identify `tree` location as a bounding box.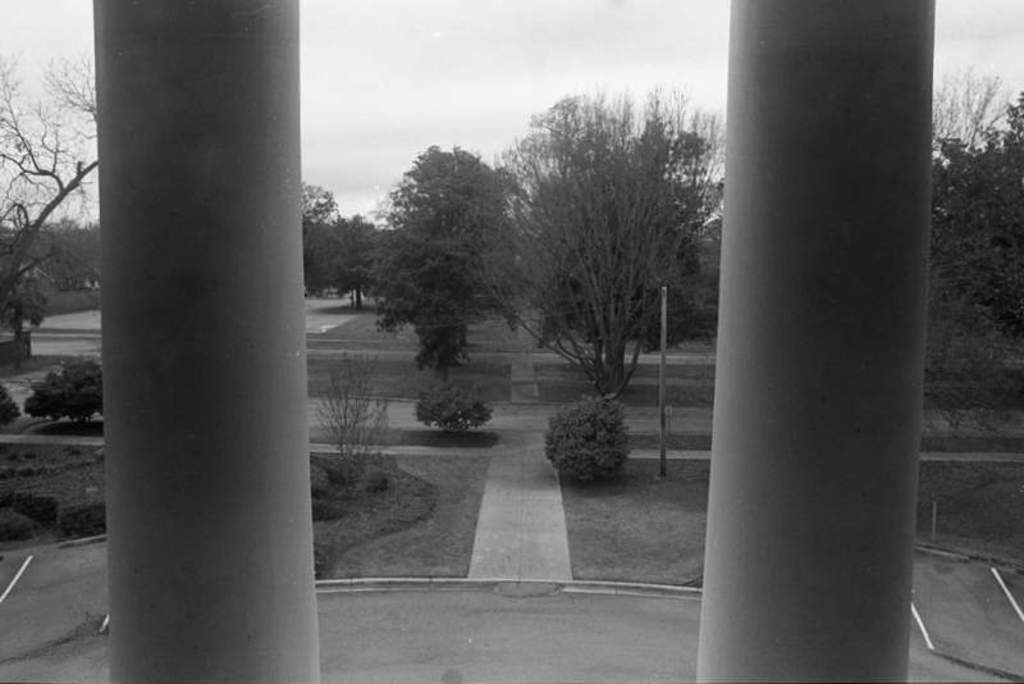
489 72 701 441.
